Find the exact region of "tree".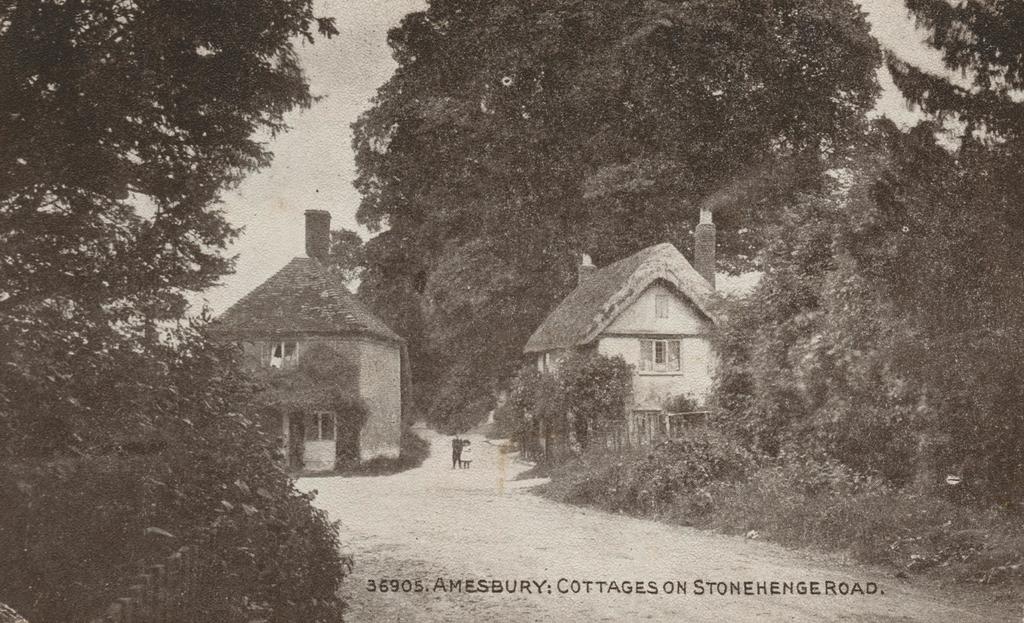
Exact region: select_region(680, 0, 1023, 516).
